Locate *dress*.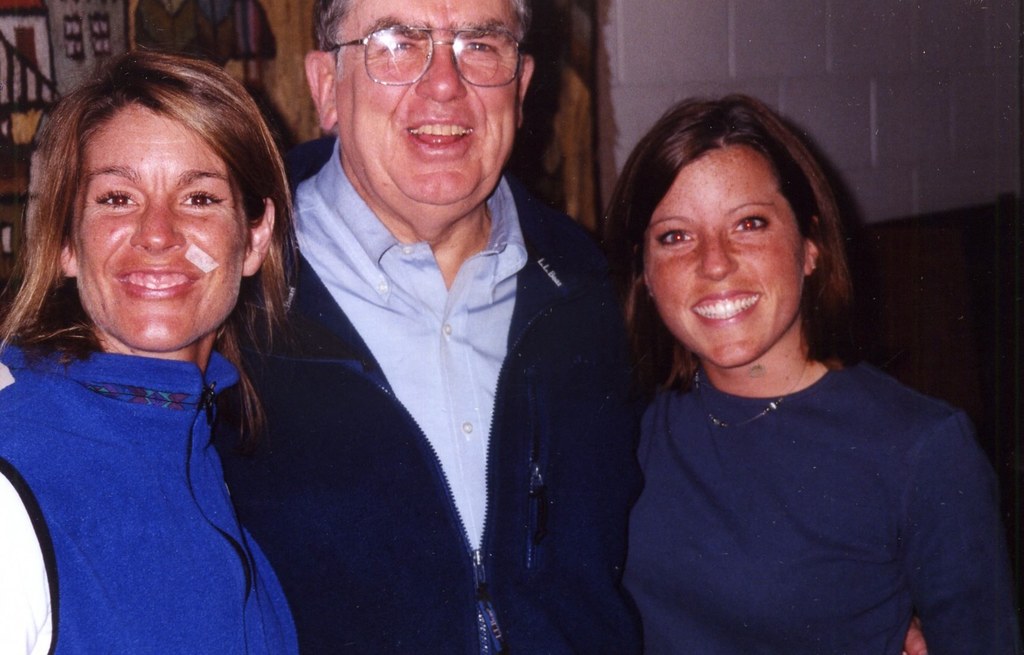
Bounding box: 623 355 1021 654.
